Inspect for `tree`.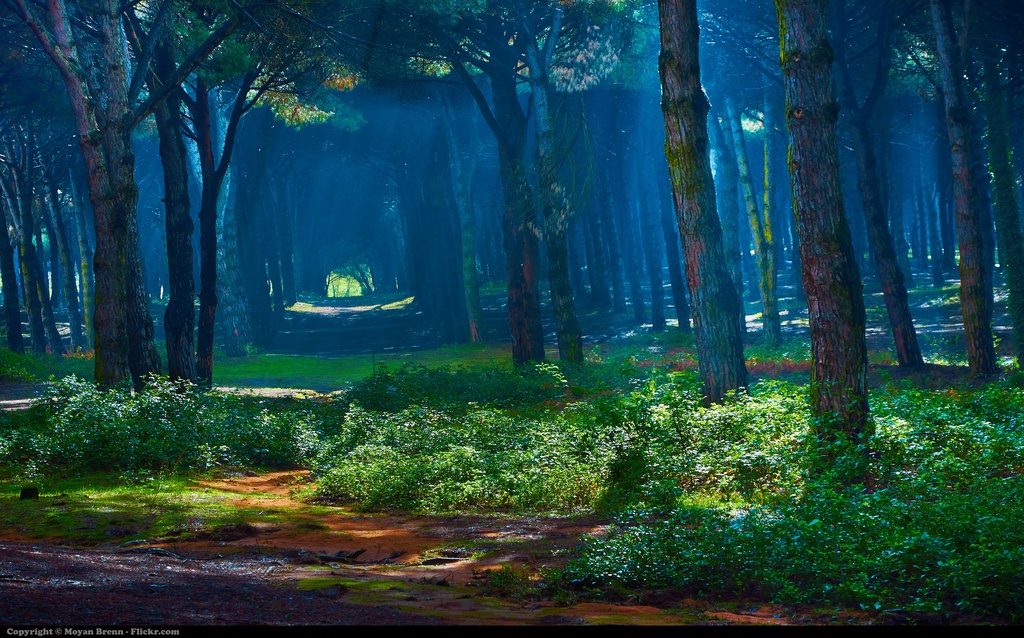
Inspection: left=676, top=0, right=818, bottom=391.
